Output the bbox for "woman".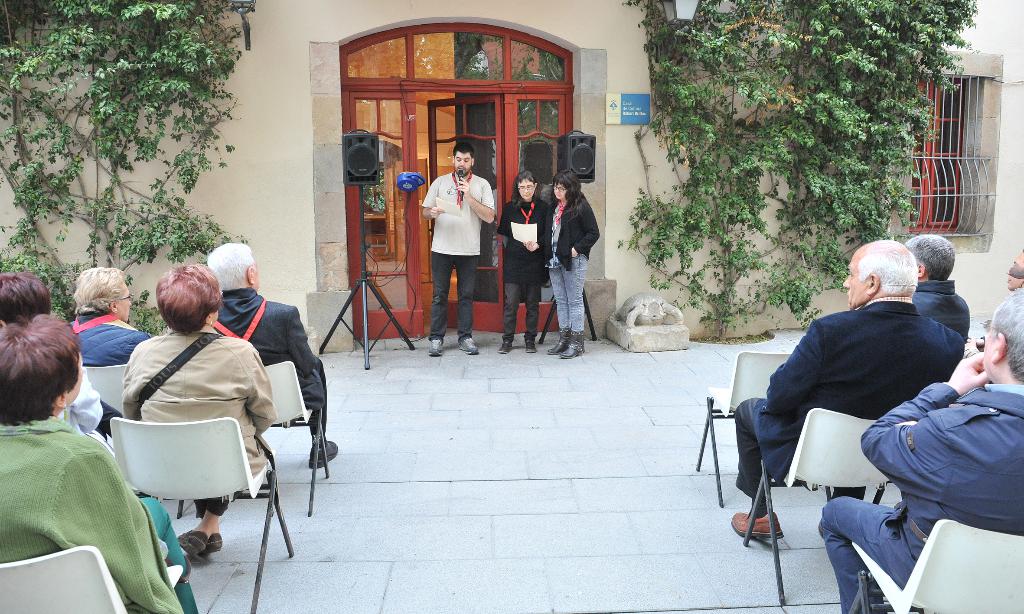
l=0, t=321, r=188, b=611.
